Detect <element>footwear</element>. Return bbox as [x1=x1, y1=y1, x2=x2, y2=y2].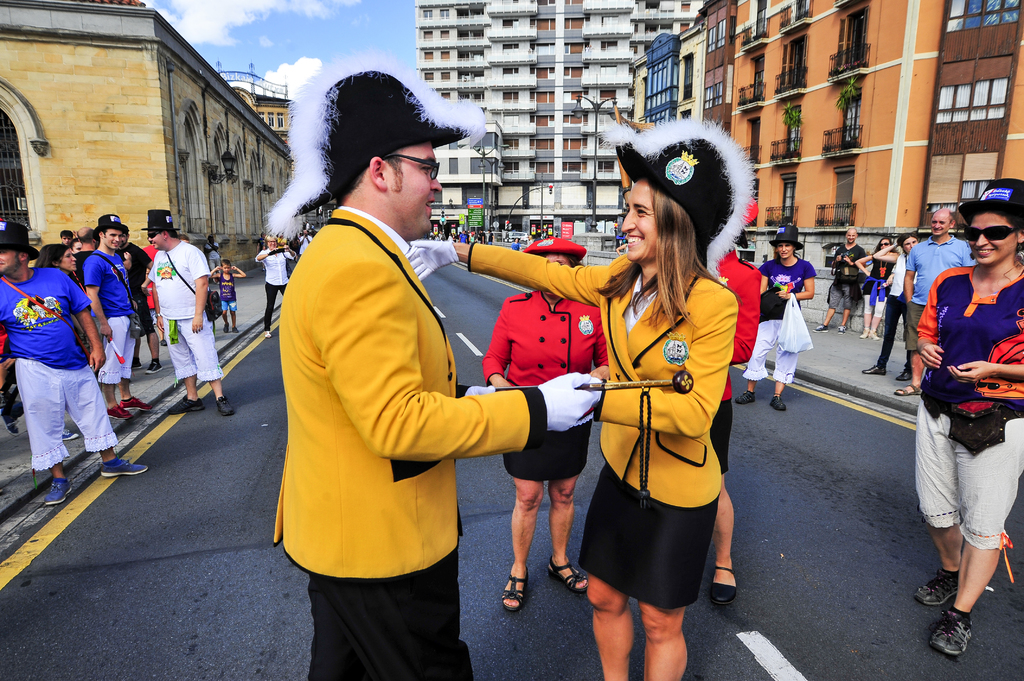
[x1=104, y1=399, x2=134, y2=421].
